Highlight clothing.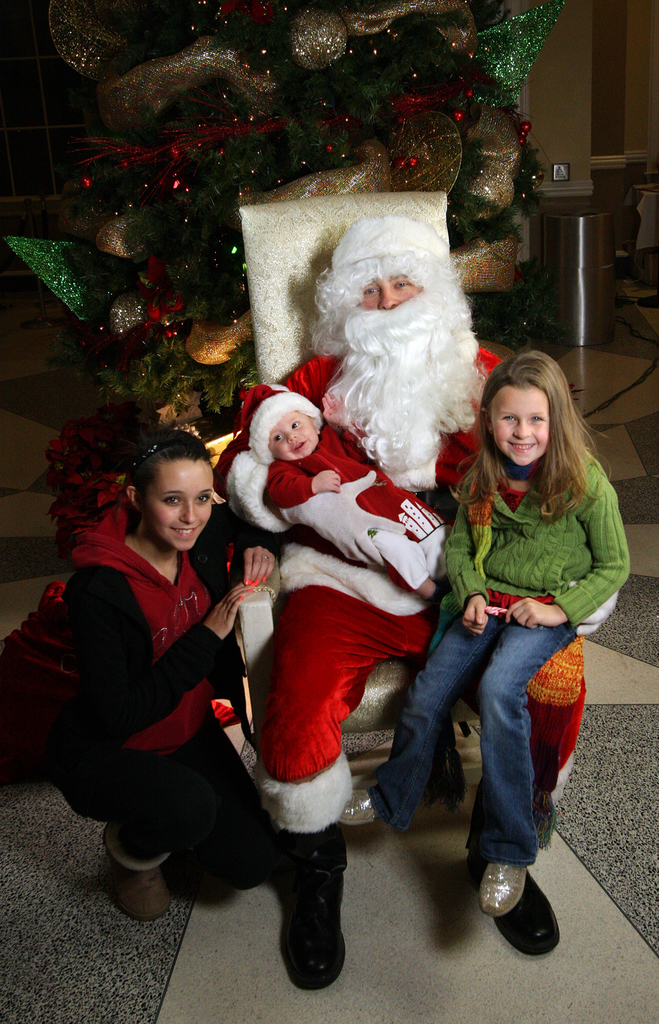
Highlighted region: bbox=[211, 326, 601, 836].
